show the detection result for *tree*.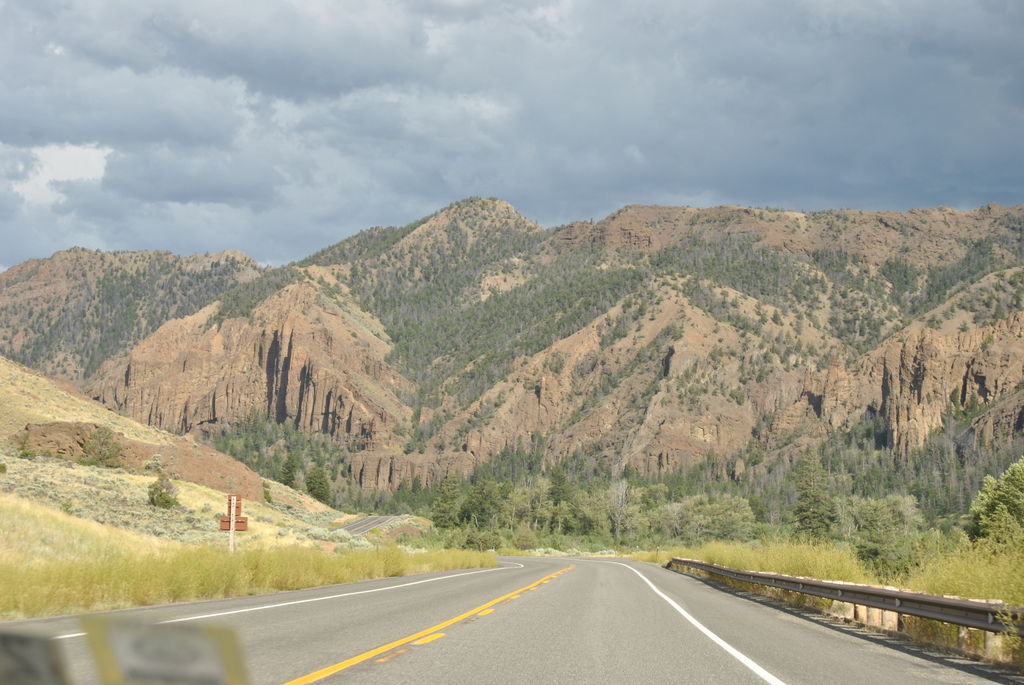
box=[791, 432, 845, 540].
